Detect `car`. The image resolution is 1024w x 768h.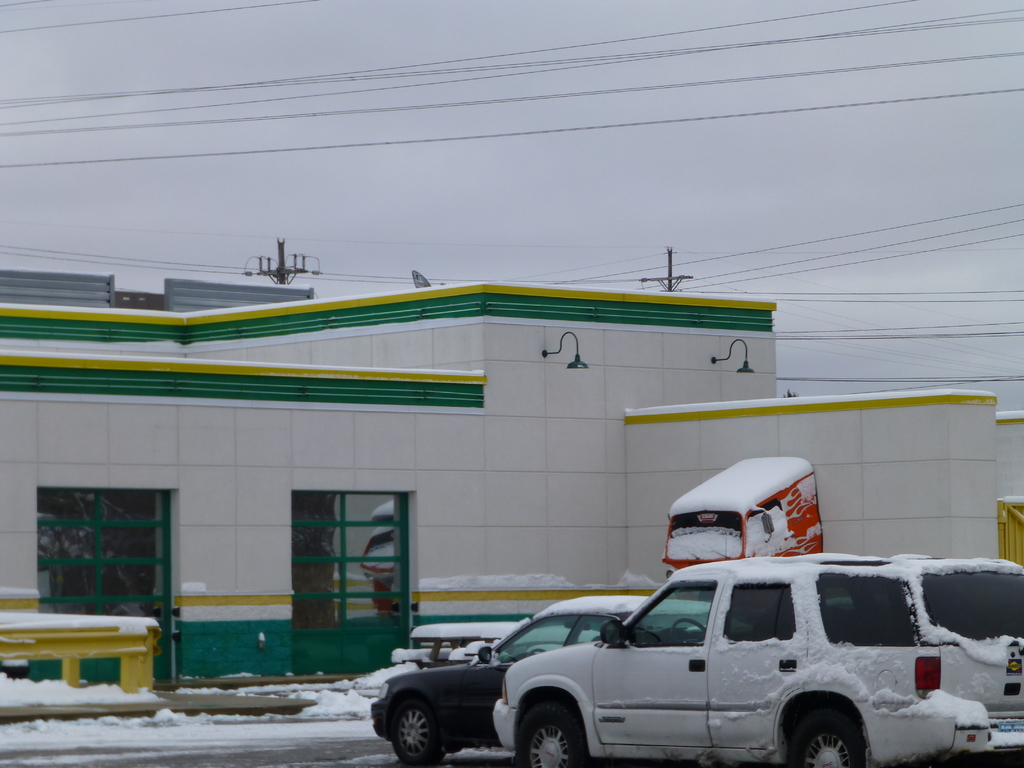
<region>494, 550, 1023, 767</region>.
